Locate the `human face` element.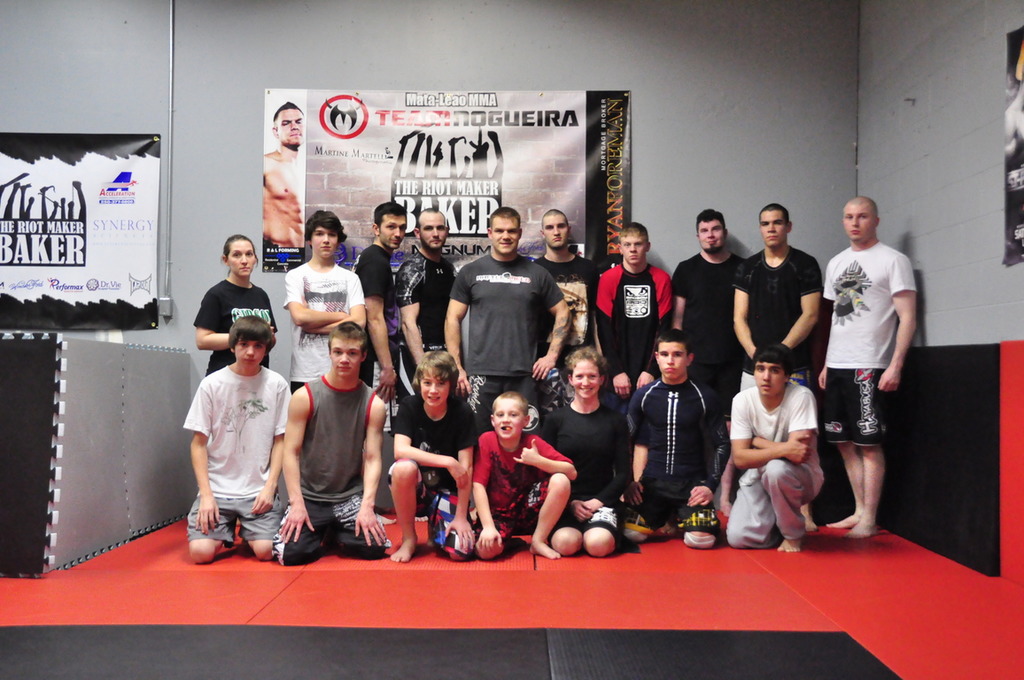
Element bbox: <box>381,215,407,247</box>.
